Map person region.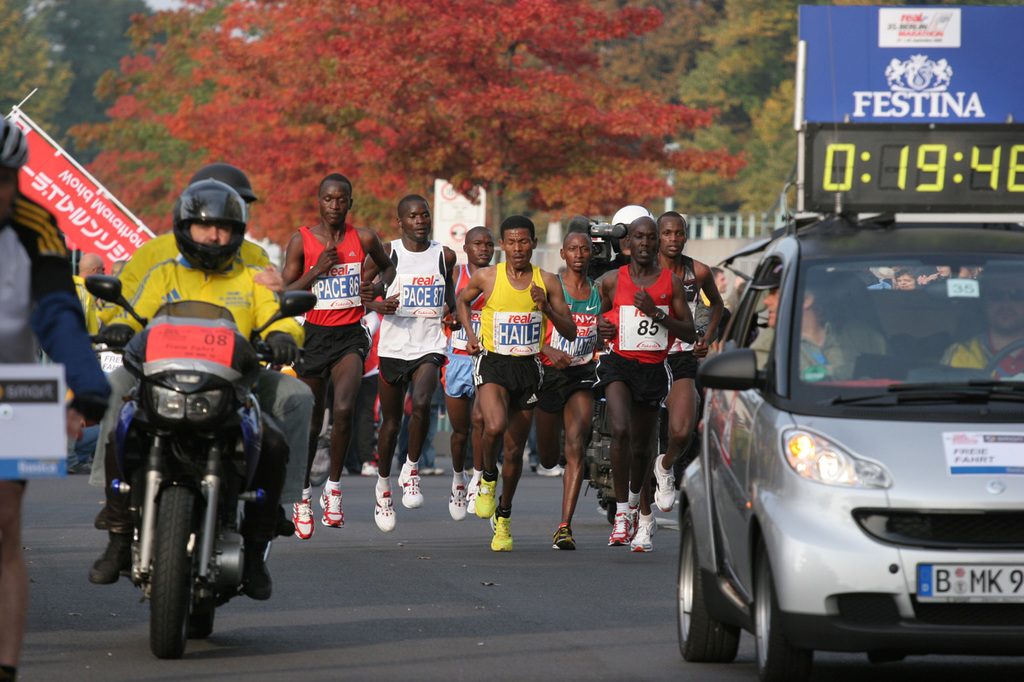
Mapped to 0:108:115:681.
